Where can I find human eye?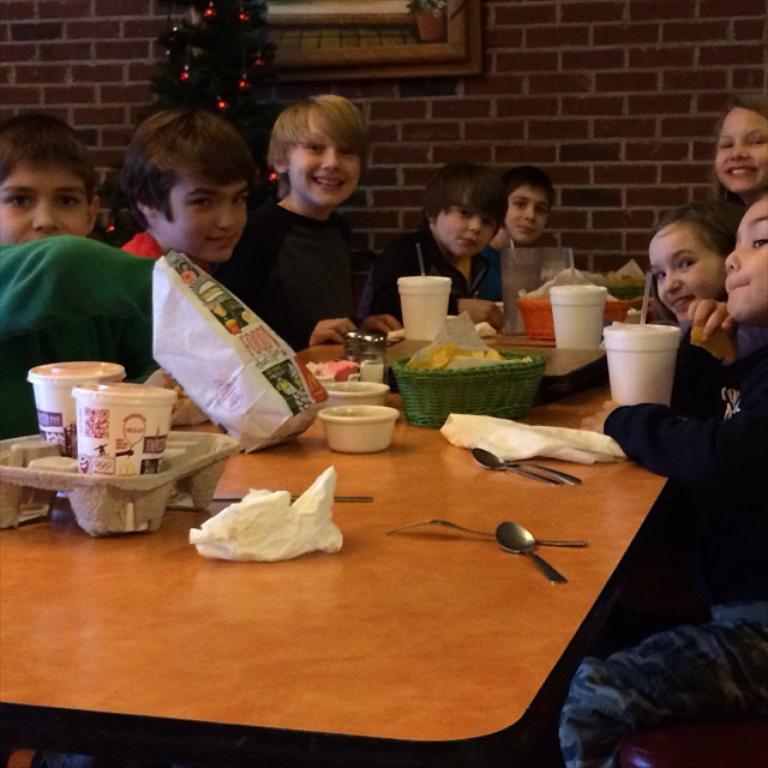
You can find it at [x1=678, y1=258, x2=698, y2=272].
